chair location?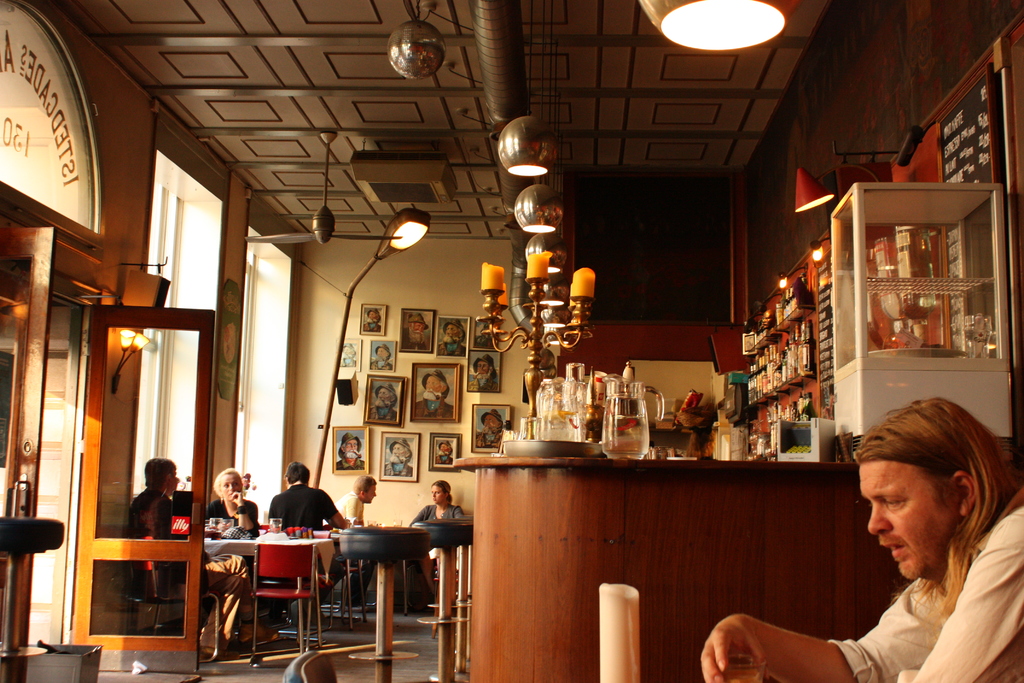
<bbox>320, 526, 369, 630</bbox>
